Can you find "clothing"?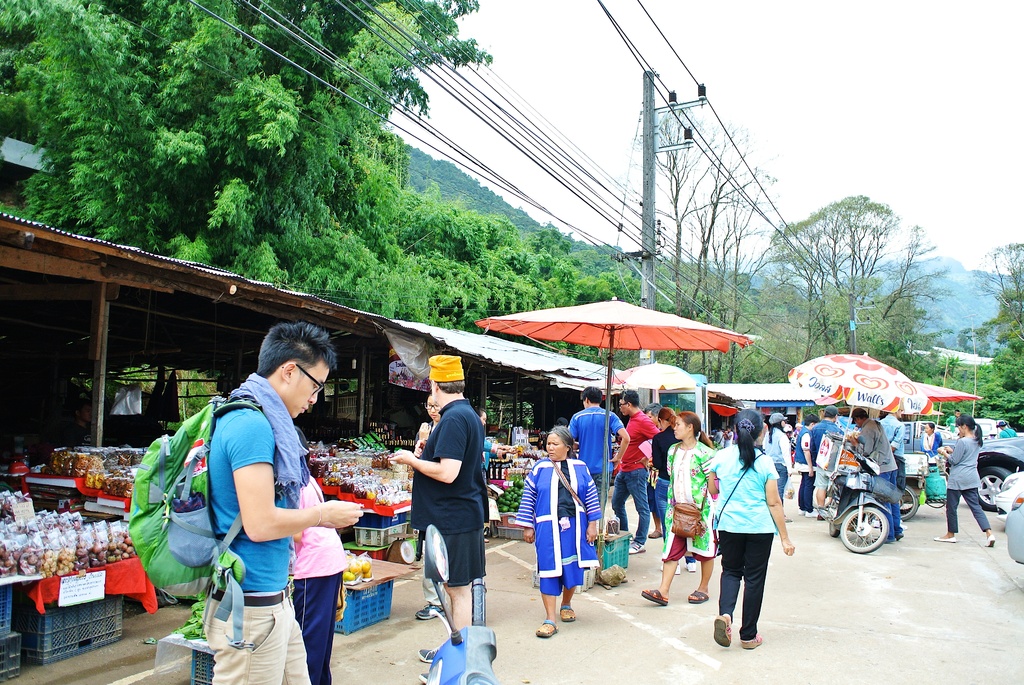
Yes, bounding box: (664, 442, 724, 556).
